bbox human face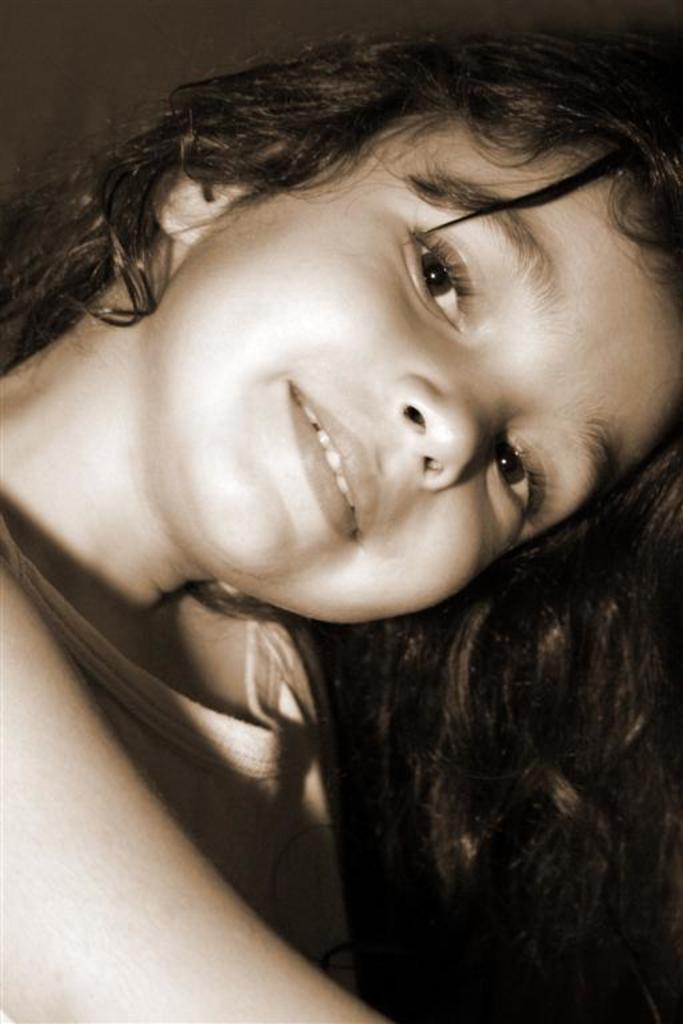
x1=161, y1=111, x2=682, y2=624
